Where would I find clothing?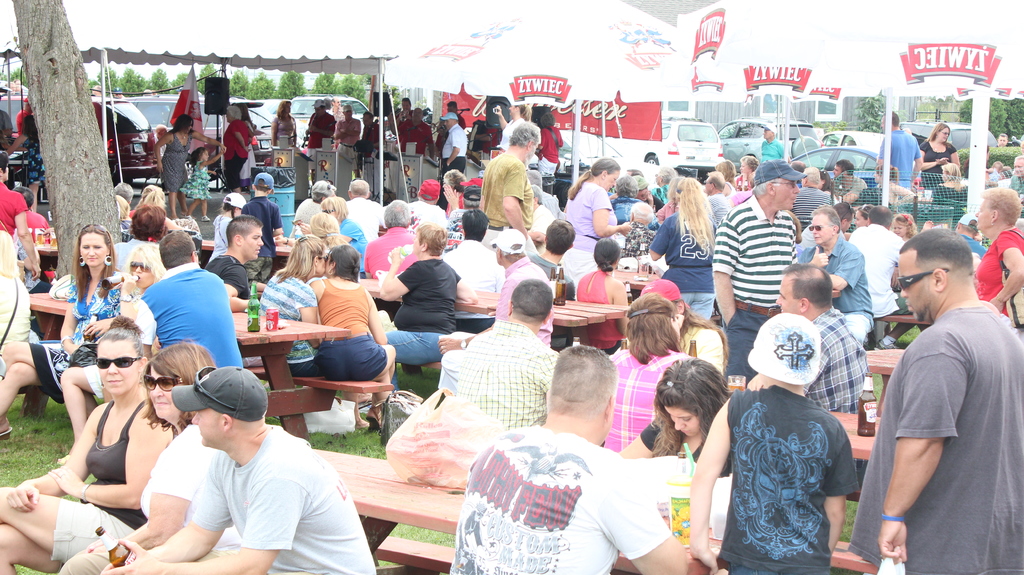
At crop(45, 403, 172, 563).
